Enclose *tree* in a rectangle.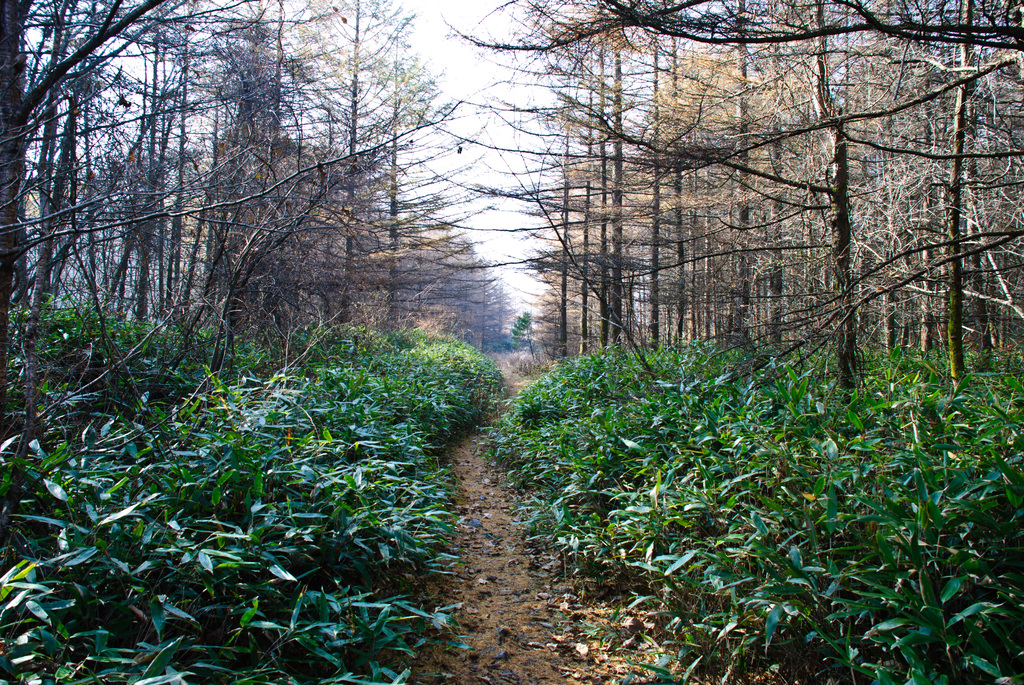
detection(428, 0, 624, 378).
